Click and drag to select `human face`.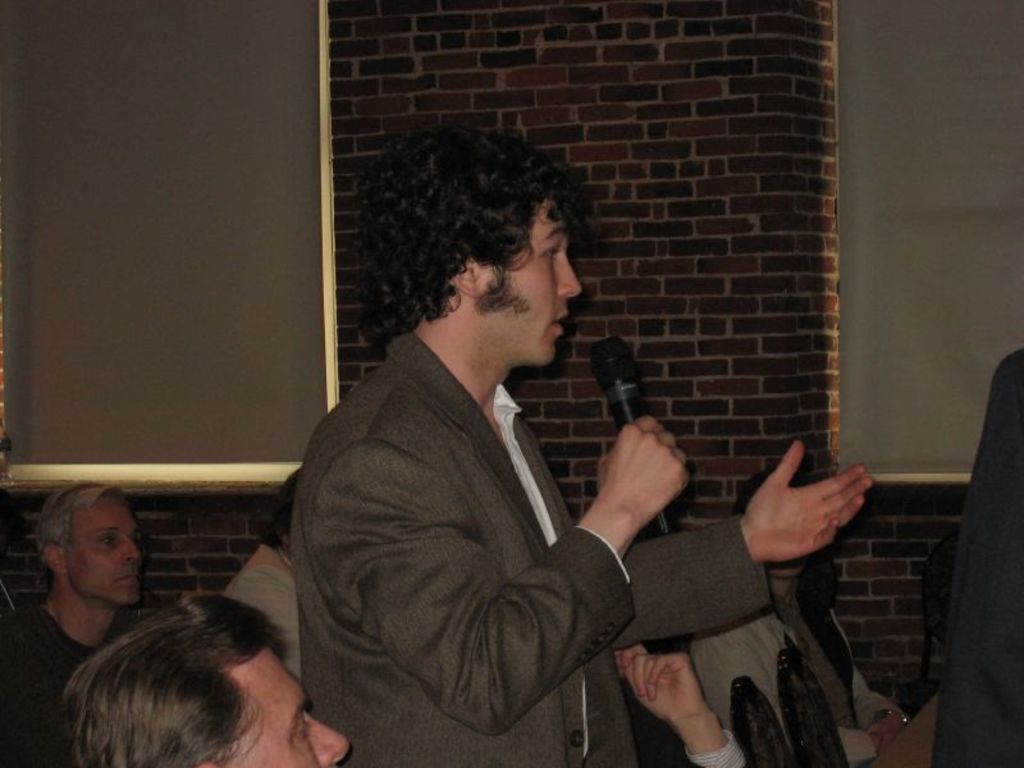
Selection: 225:635:349:767.
